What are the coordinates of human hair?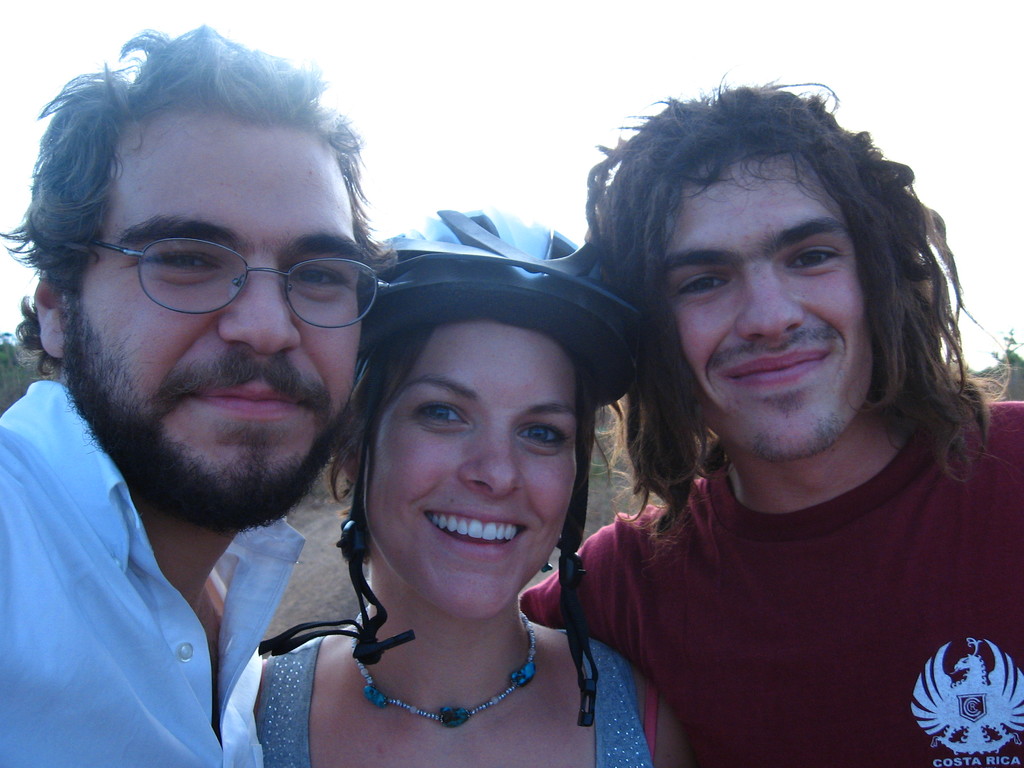
[x1=328, y1=357, x2=625, y2=504].
